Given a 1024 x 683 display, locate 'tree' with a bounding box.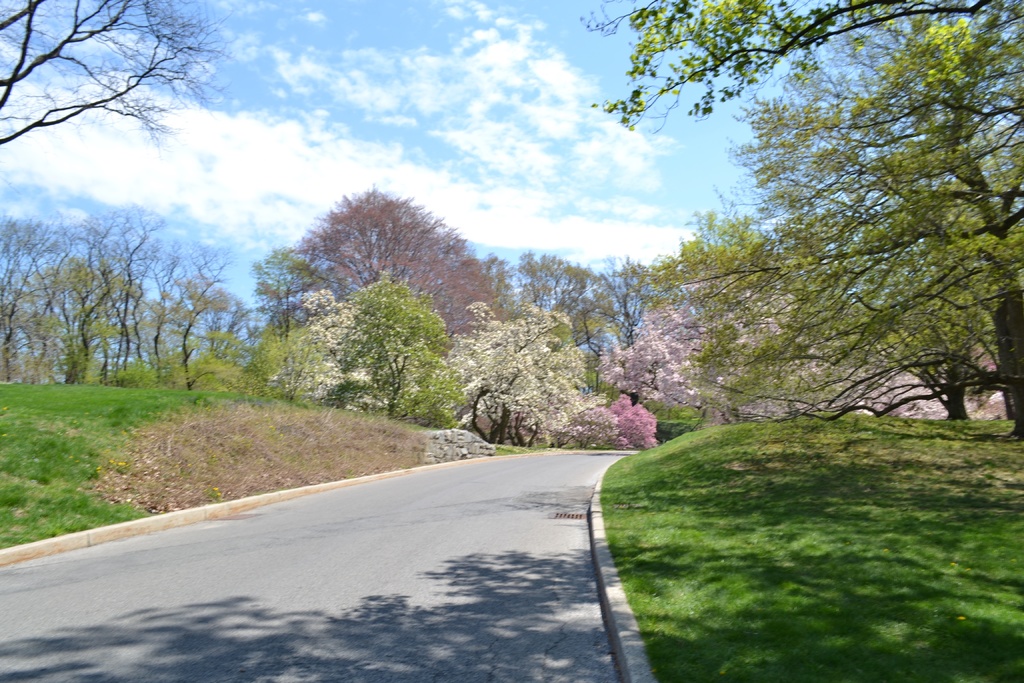
Located: 479,298,556,407.
